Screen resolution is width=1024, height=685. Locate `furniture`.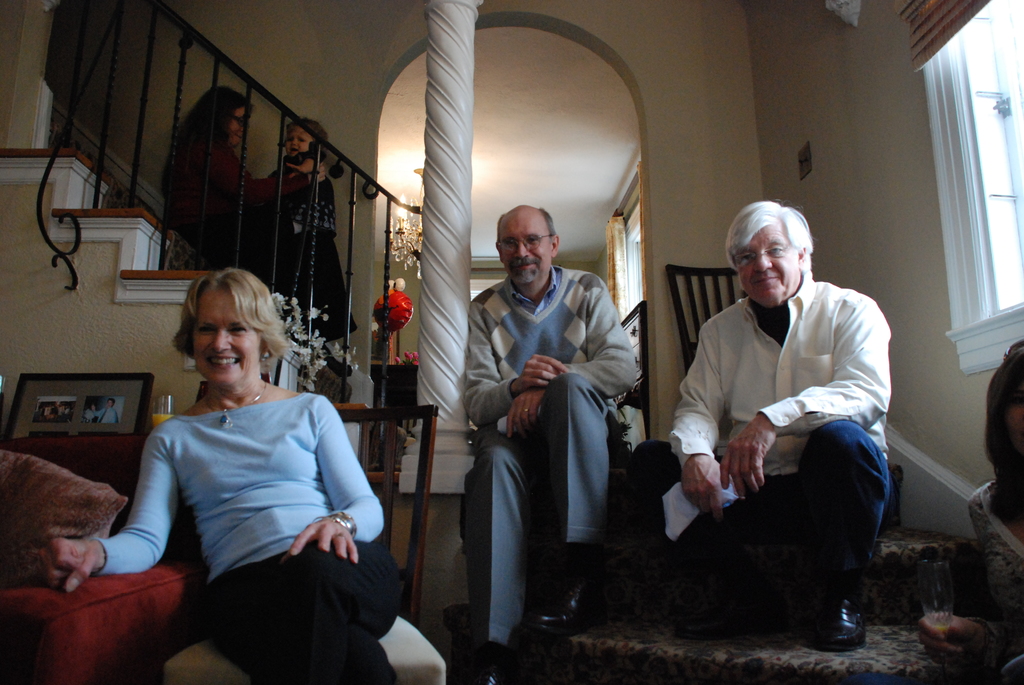
locate(664, 263, 748, 375).
